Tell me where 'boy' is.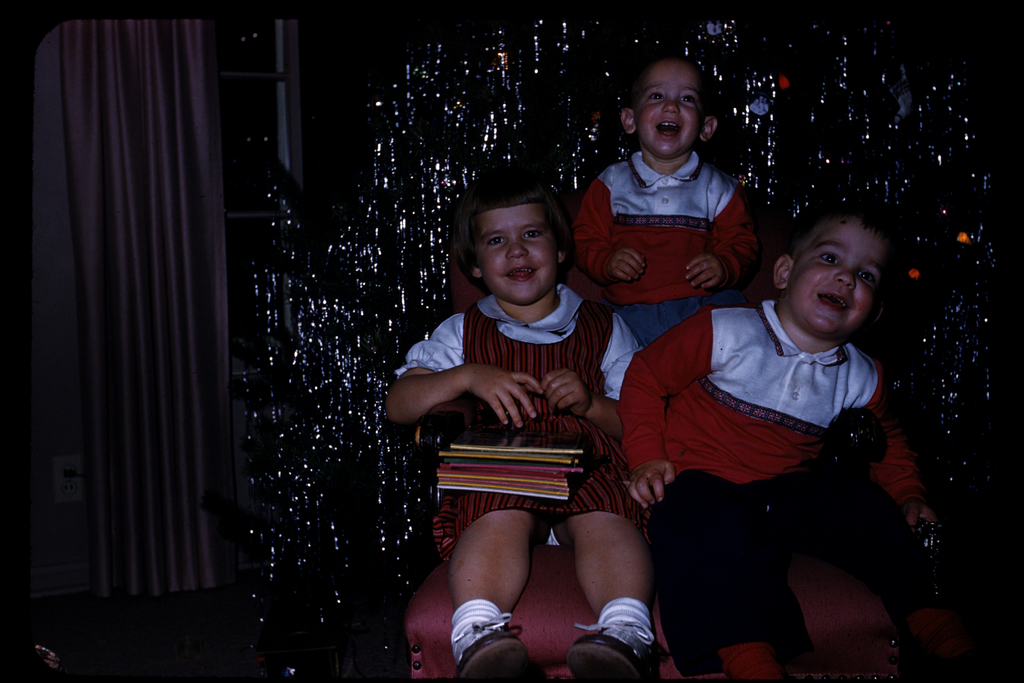
'boy' is at 628:210:937:682.
